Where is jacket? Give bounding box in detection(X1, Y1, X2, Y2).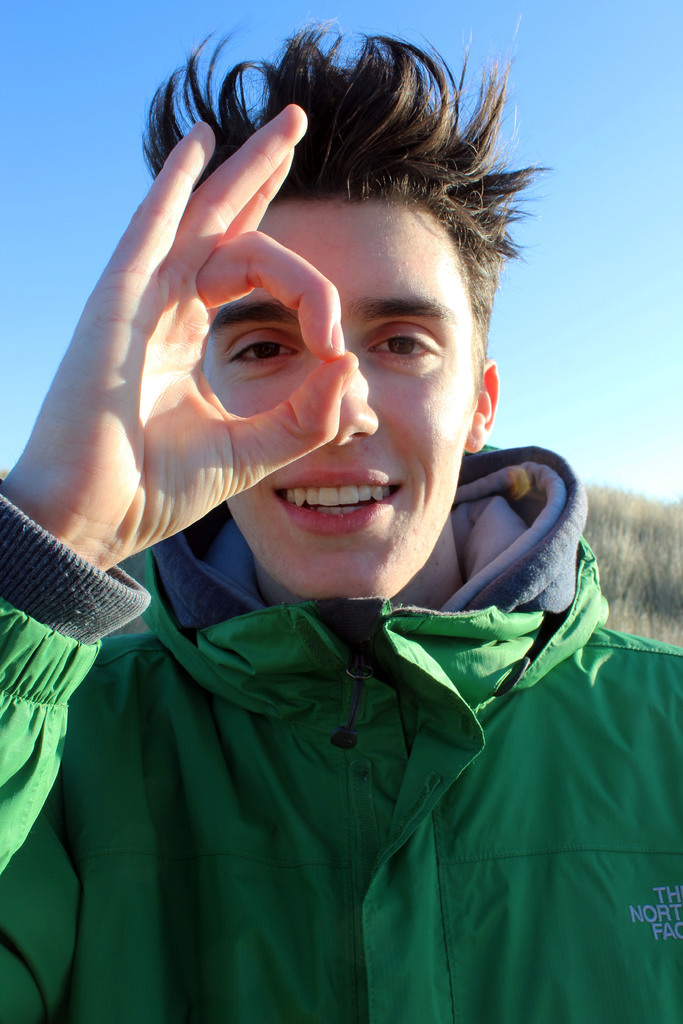
detection(0, 444, 682, 1021).
